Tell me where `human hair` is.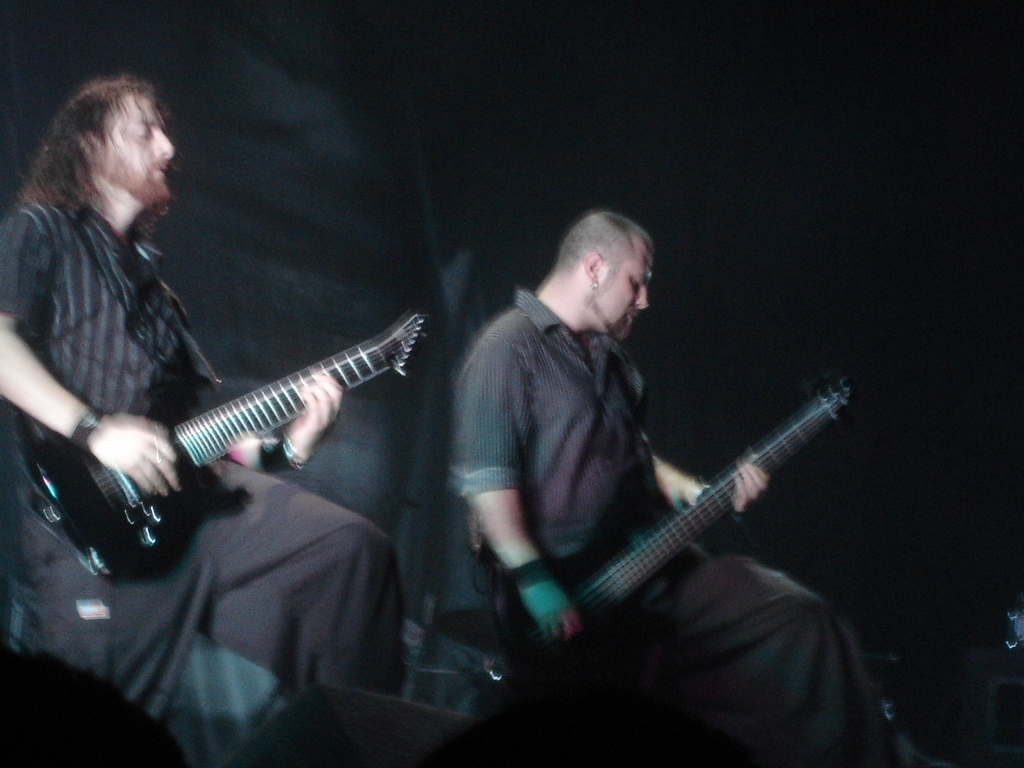
`human hair` is at [556,208,649,290].
